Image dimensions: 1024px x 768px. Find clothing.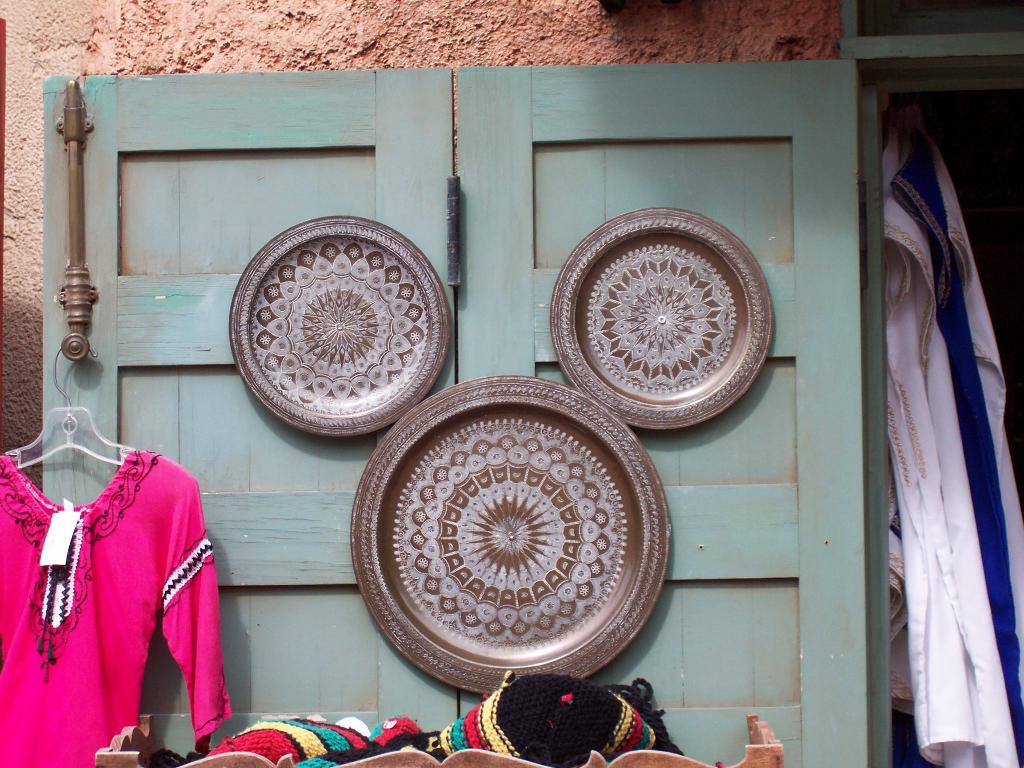
{"left": 30, "top": 446, "right": 216, "bottom": 753}.
